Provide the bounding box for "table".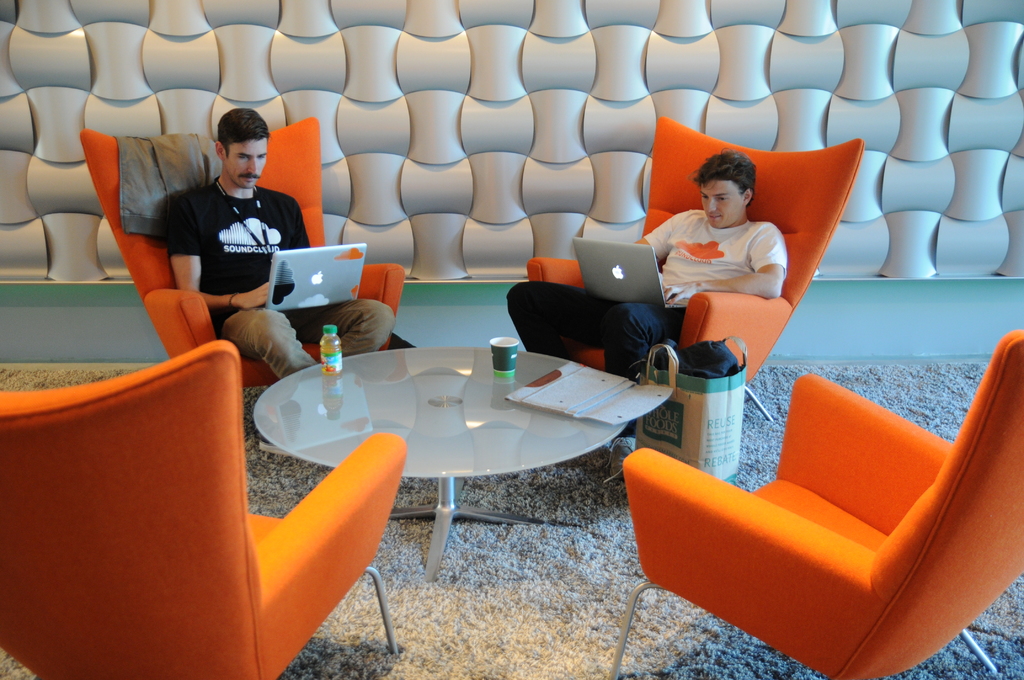
region(237, 331, 678, 635).
